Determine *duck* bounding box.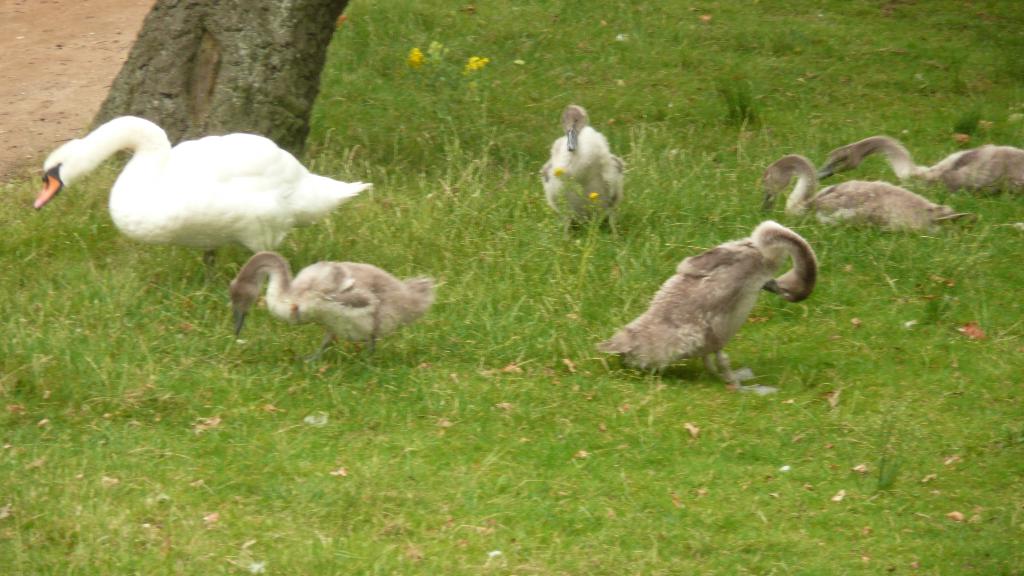
Determined: [819,133,1023,192].
